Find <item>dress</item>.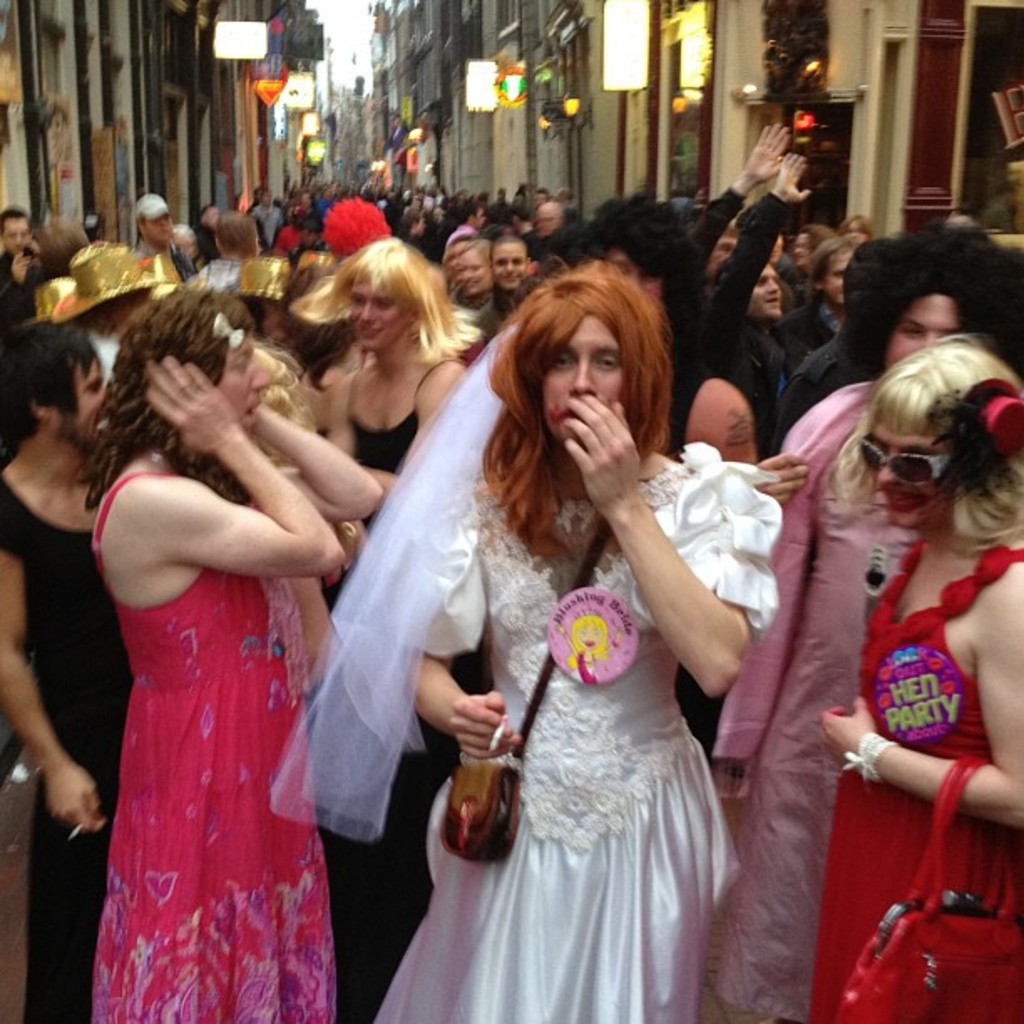
bbox(704, 457, 919, 1021).
